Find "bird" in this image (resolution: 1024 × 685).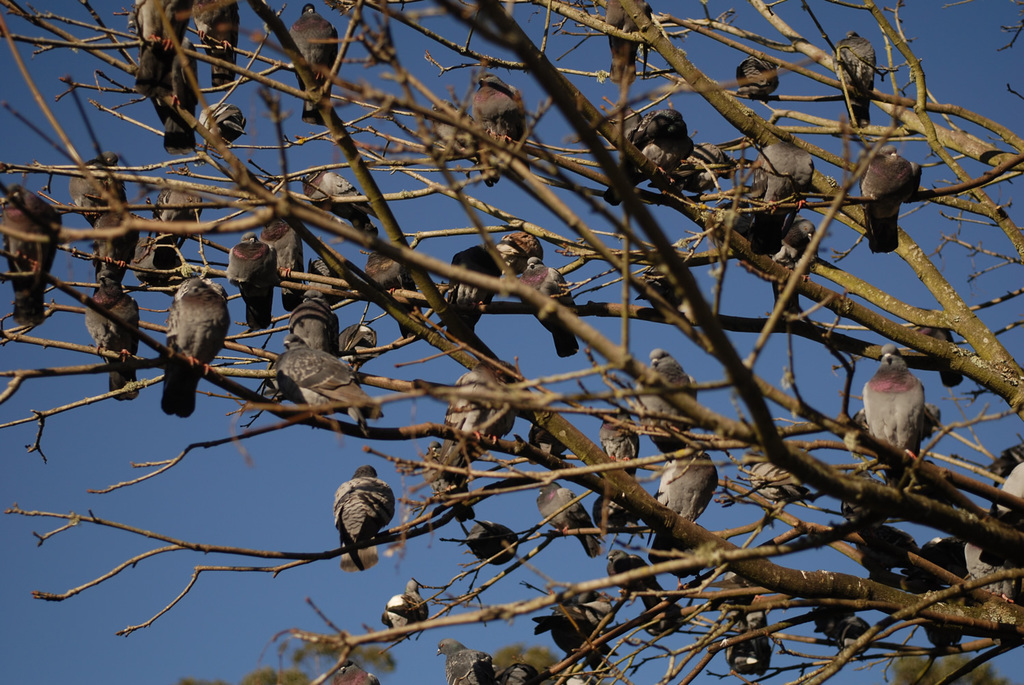
left=730, top=131, right=814, bottom=230.
